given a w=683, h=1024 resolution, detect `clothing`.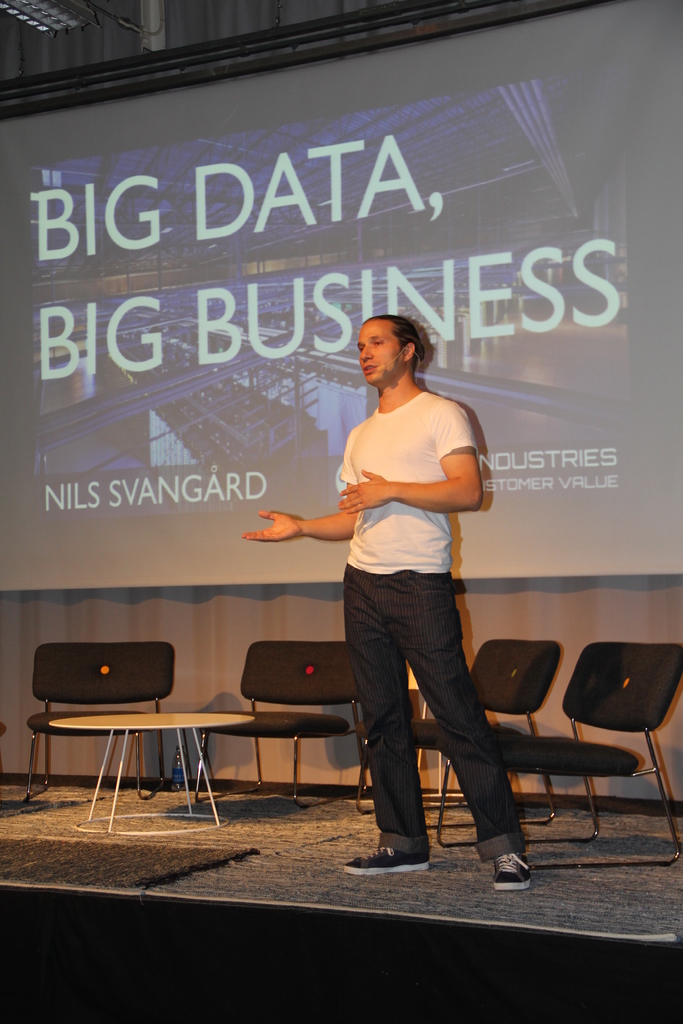
{"left": 276, "top": 404, "right": 537, "bottom": 849}.
